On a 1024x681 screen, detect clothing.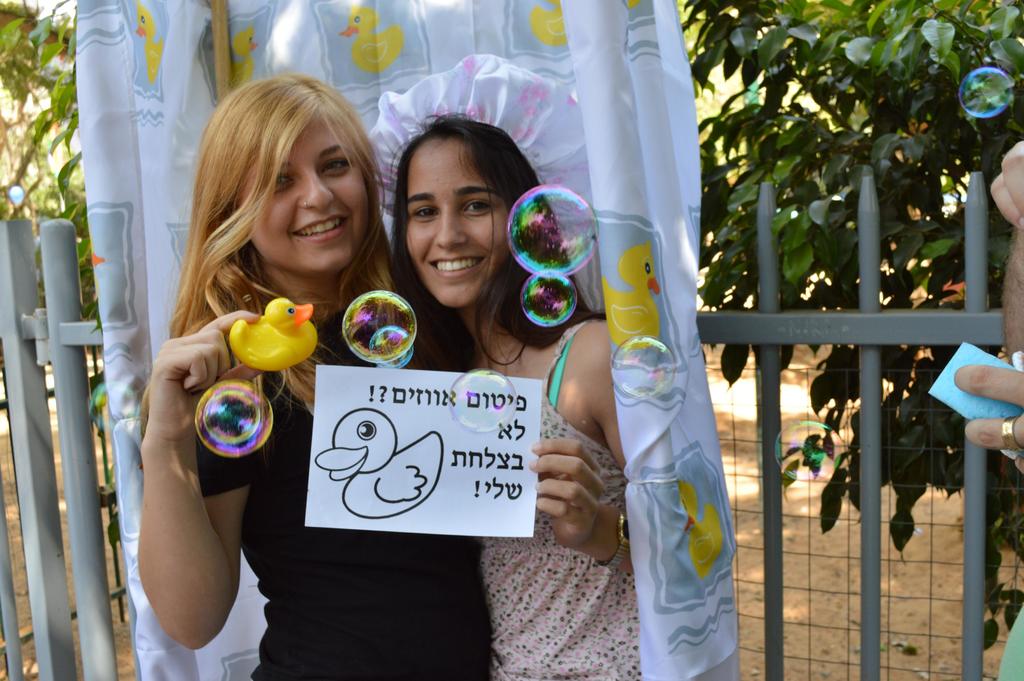
bbox=(473, 308, 647, 680).
